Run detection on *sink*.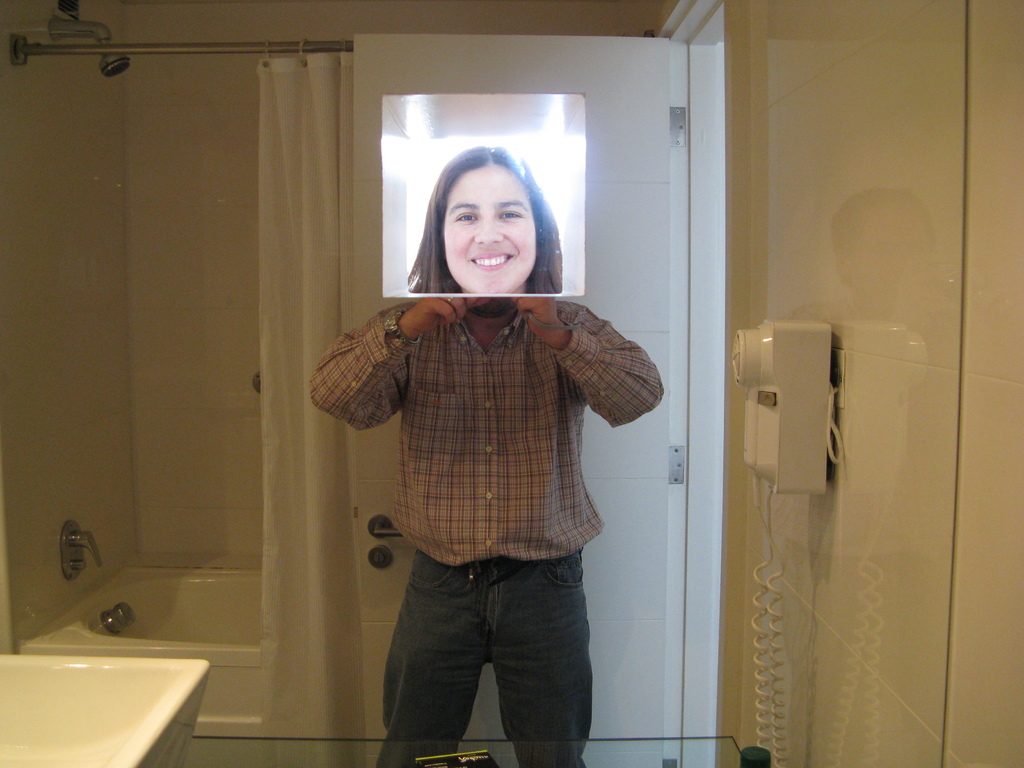
Result: rect(15, 632, 236, 762).
